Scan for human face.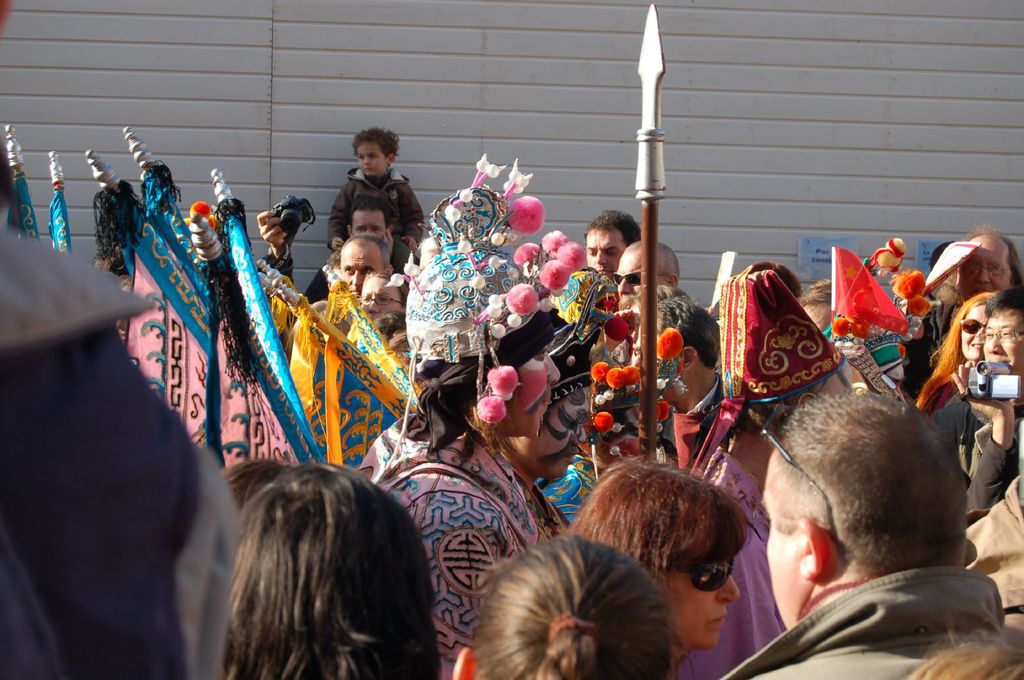
Scan result: locate(988, 313, 1023, 379).
